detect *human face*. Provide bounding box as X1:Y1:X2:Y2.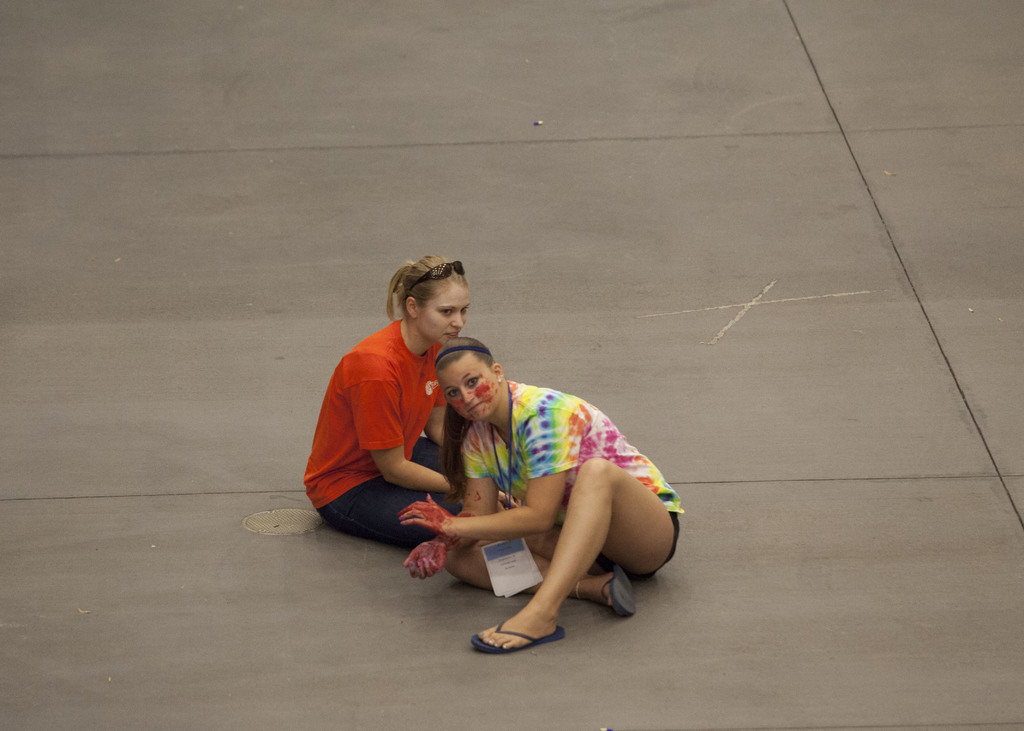
437:348:507:421.
